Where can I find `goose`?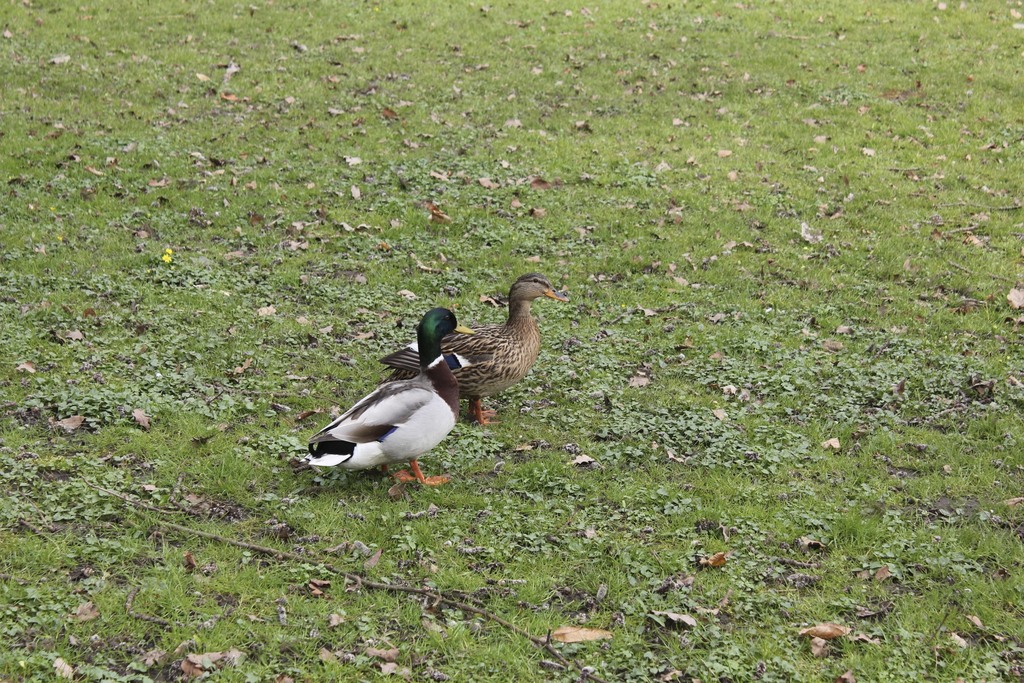
You can find it at crop(378, 273, 570, 423).
